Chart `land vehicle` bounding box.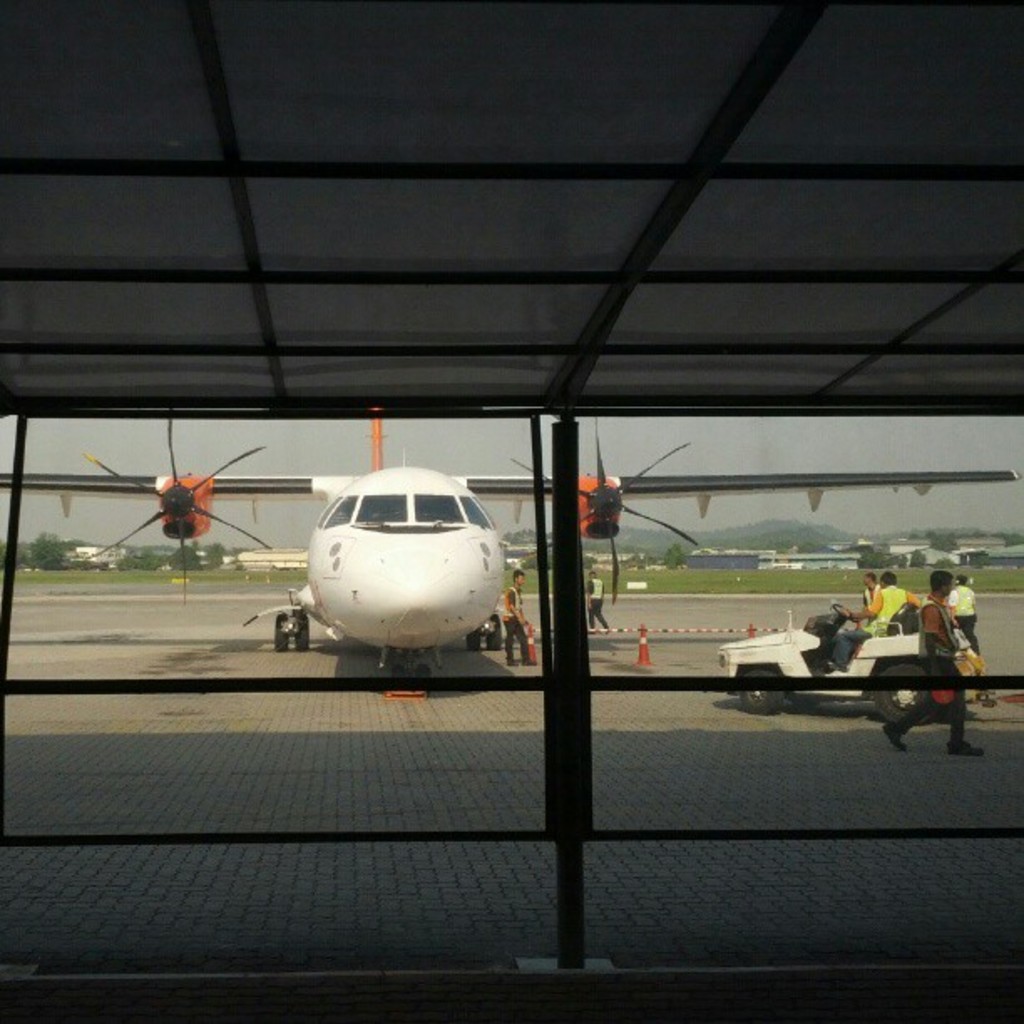
Charted: 711/597/1007/731.
